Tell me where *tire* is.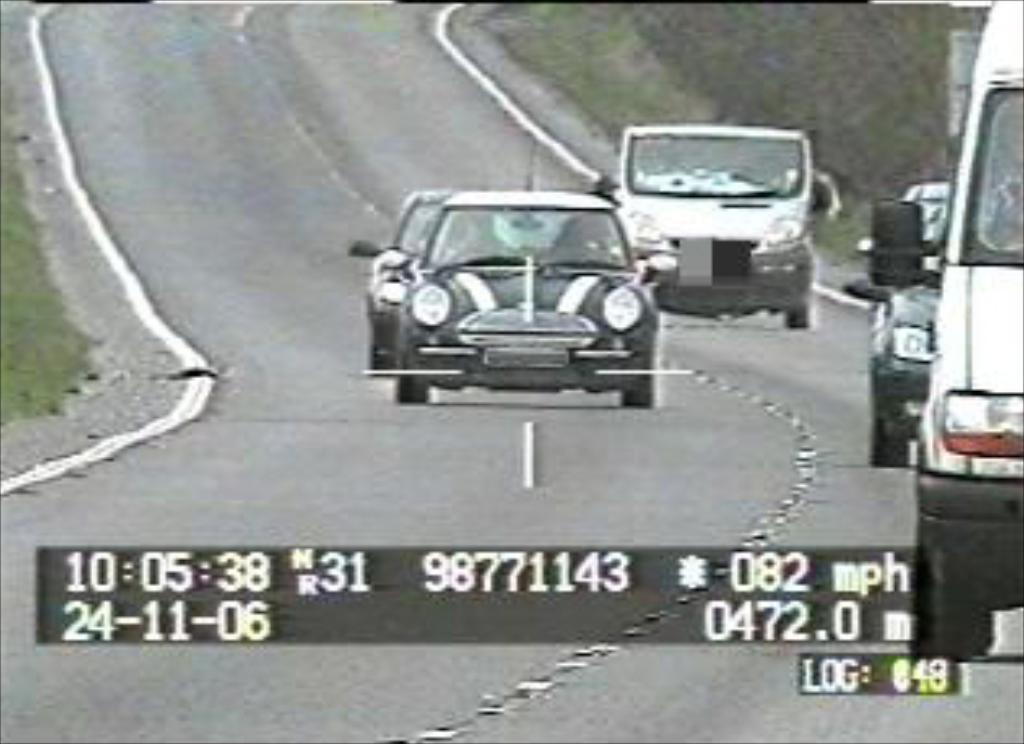
*tire* is at Rect(907, 556, 946, 653).
